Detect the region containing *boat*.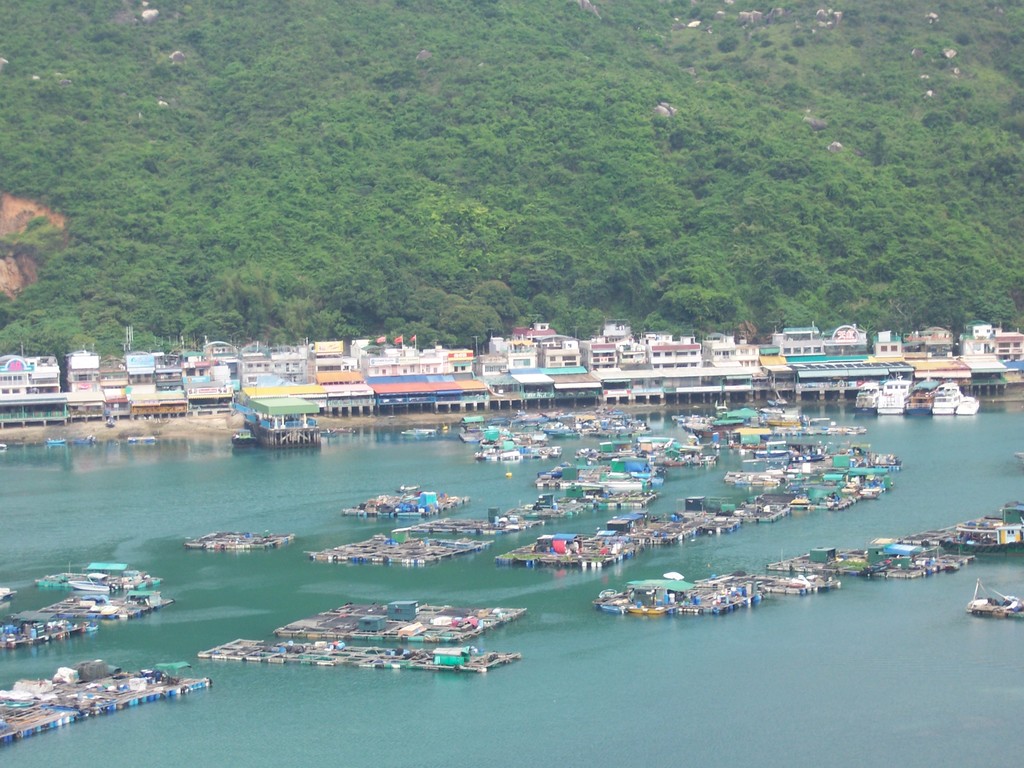
x1=878, y1=374, x2=913, y2=413.
